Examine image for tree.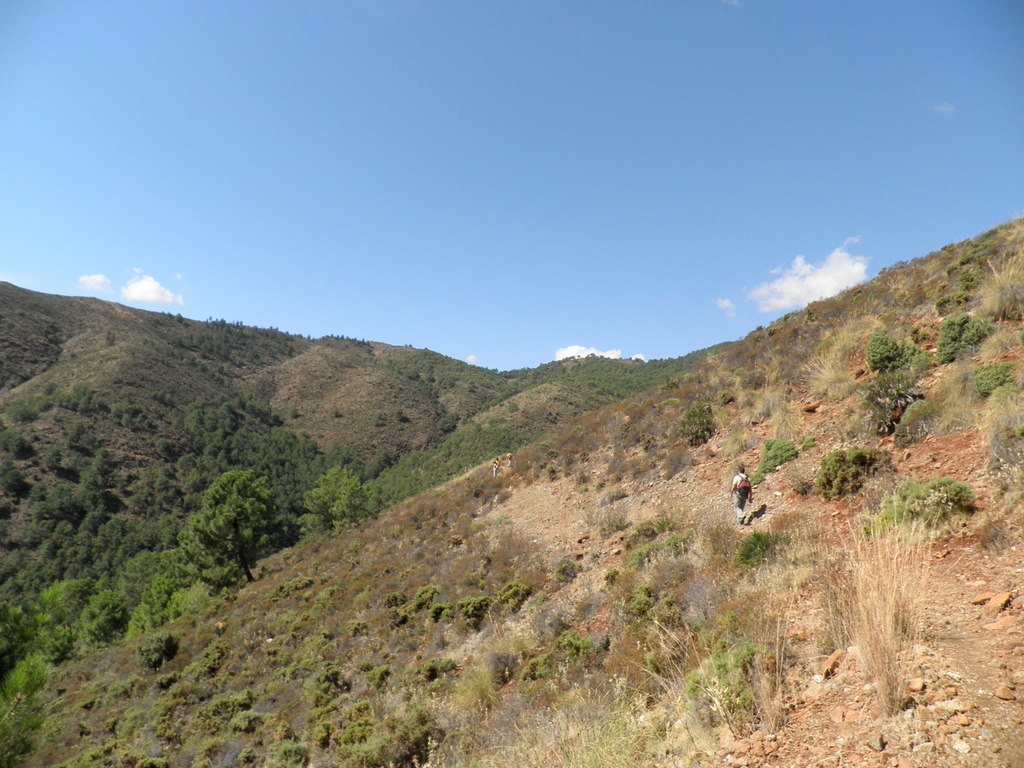
Examination result: l=193, t=462, r=282, b=598.
